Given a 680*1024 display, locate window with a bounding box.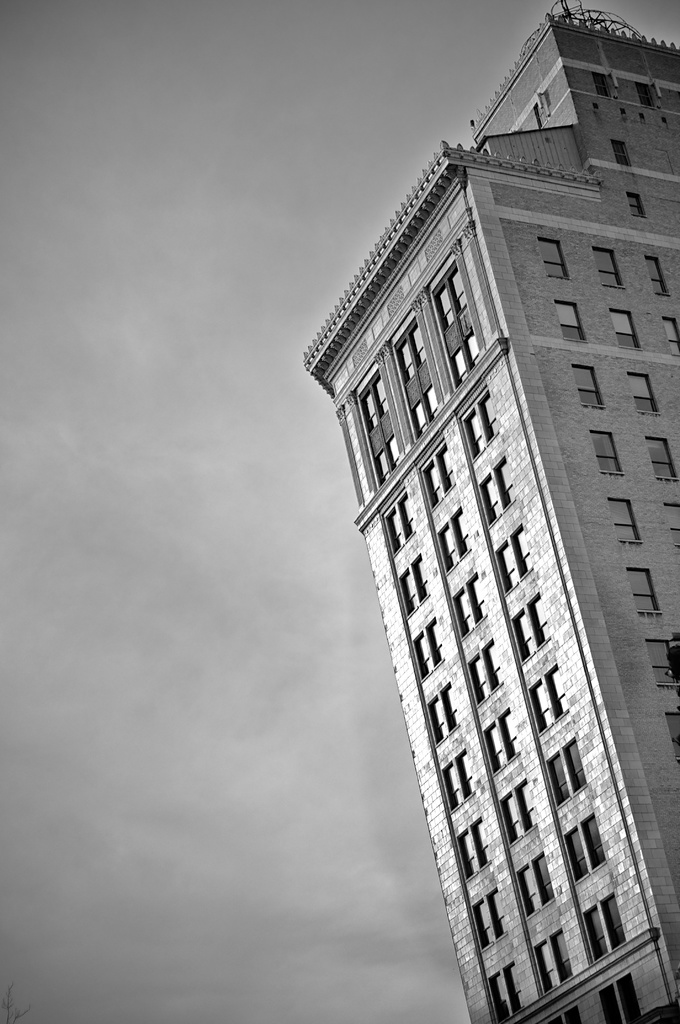
Located: bbox=[547, 924, 572, 984].
